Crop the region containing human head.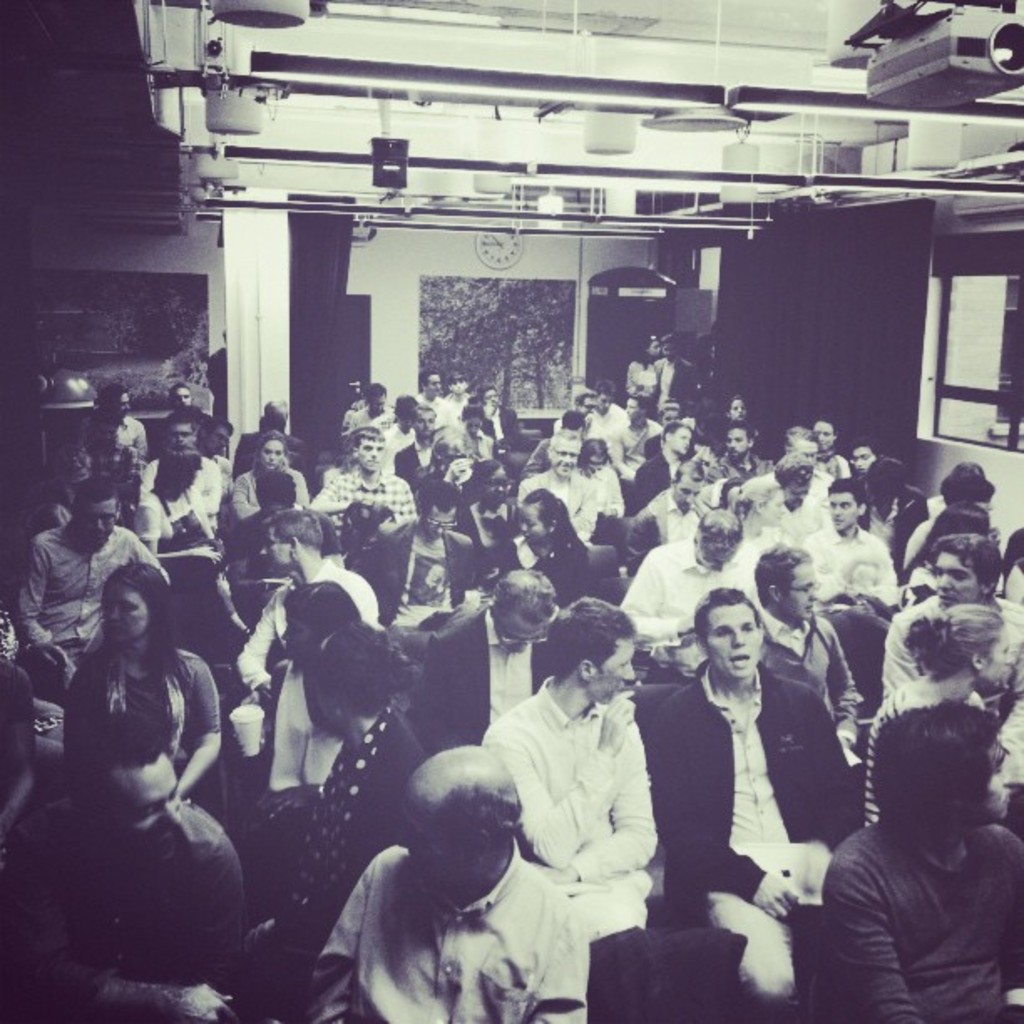
Crop region: crop(447, 371, 465, 395).
